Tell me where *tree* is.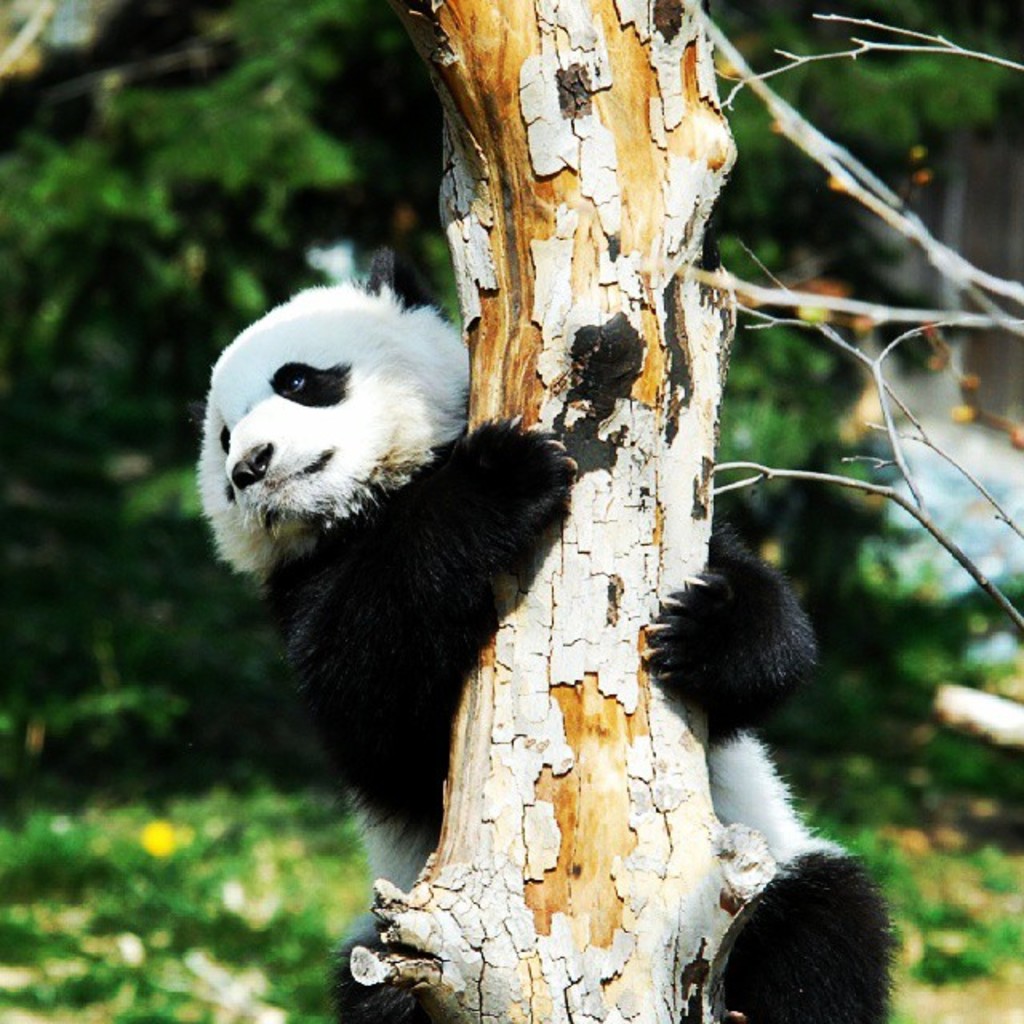
*tree* is at x1=347, y1=0, x2=1016, y2=1022.
